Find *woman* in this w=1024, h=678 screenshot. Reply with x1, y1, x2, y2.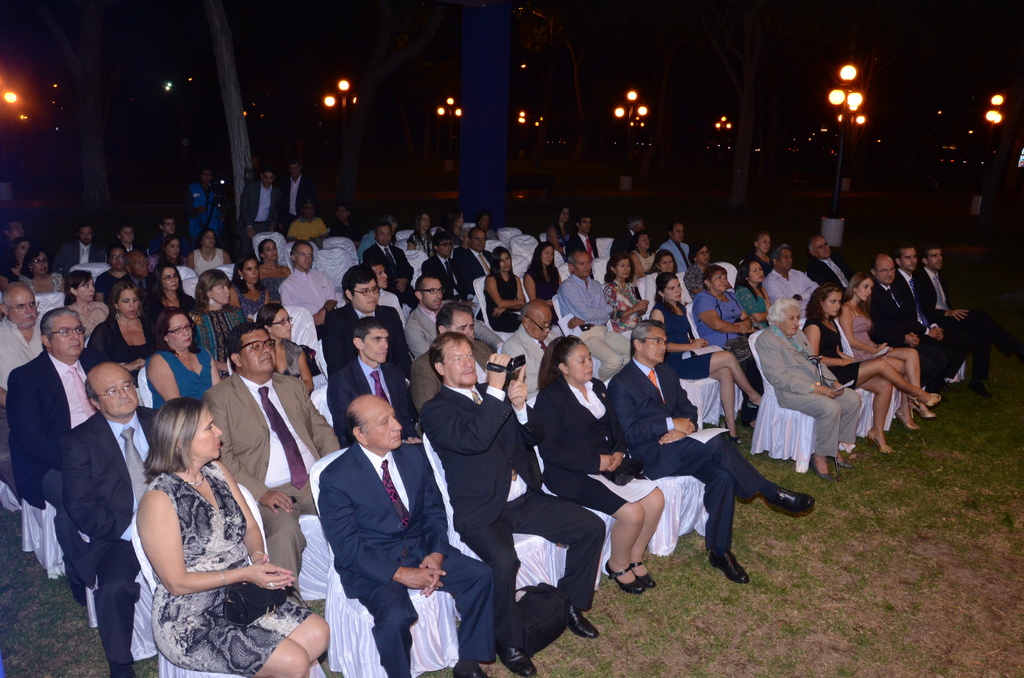
144, 304, 227, 408.
